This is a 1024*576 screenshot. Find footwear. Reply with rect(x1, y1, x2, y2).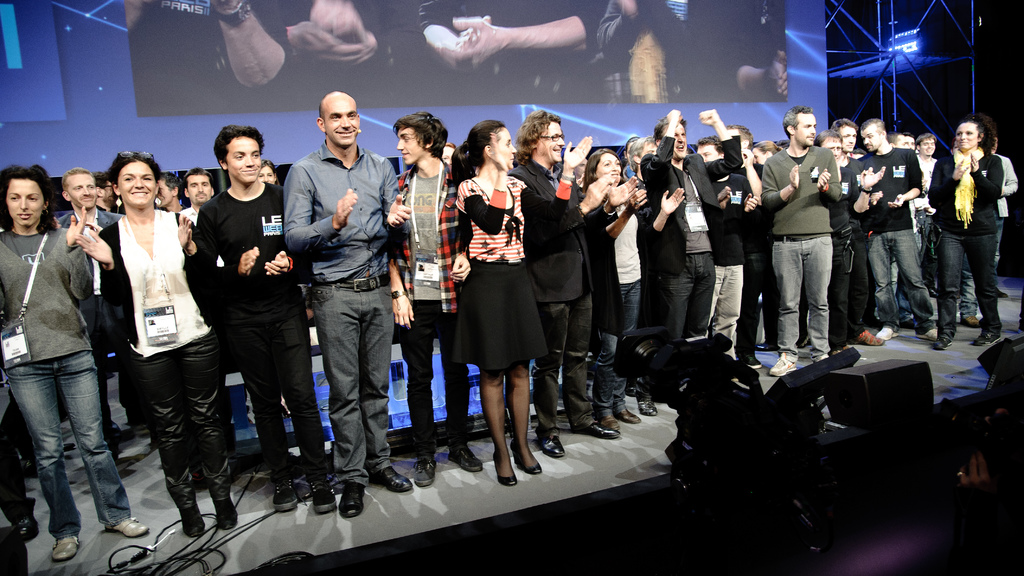
rect(102, 420, 125, 444).
